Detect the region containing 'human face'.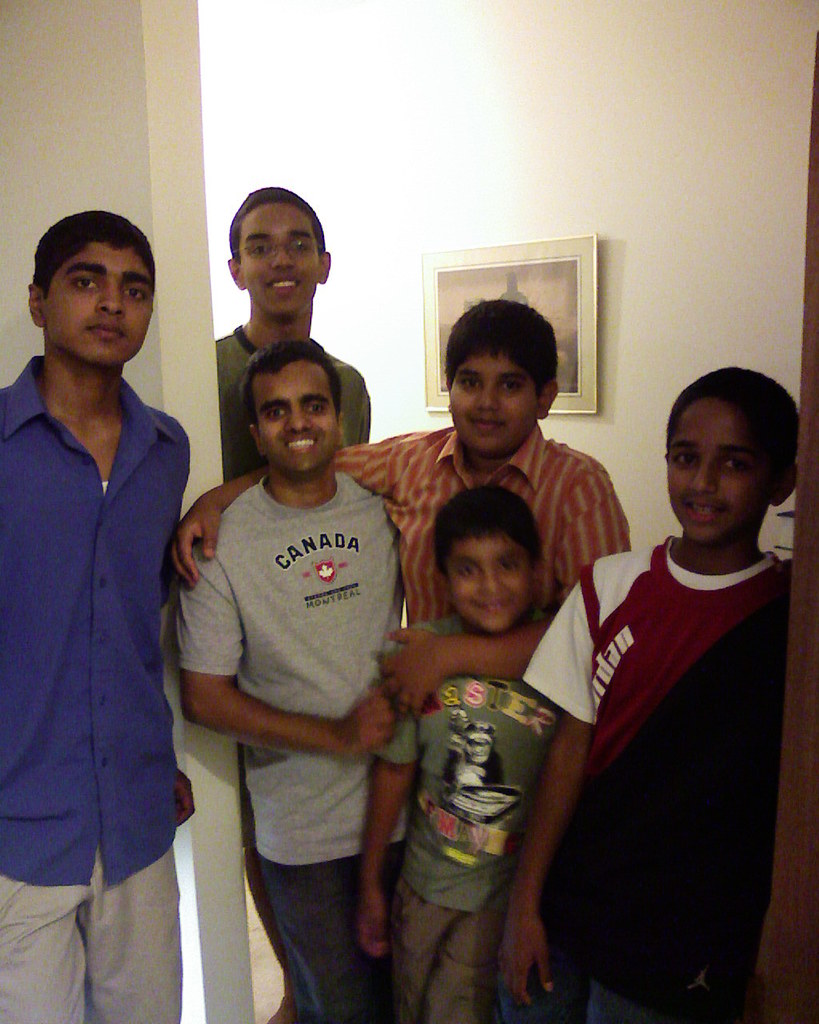
(x1=448, y1=539, x2=536, y2=634).
